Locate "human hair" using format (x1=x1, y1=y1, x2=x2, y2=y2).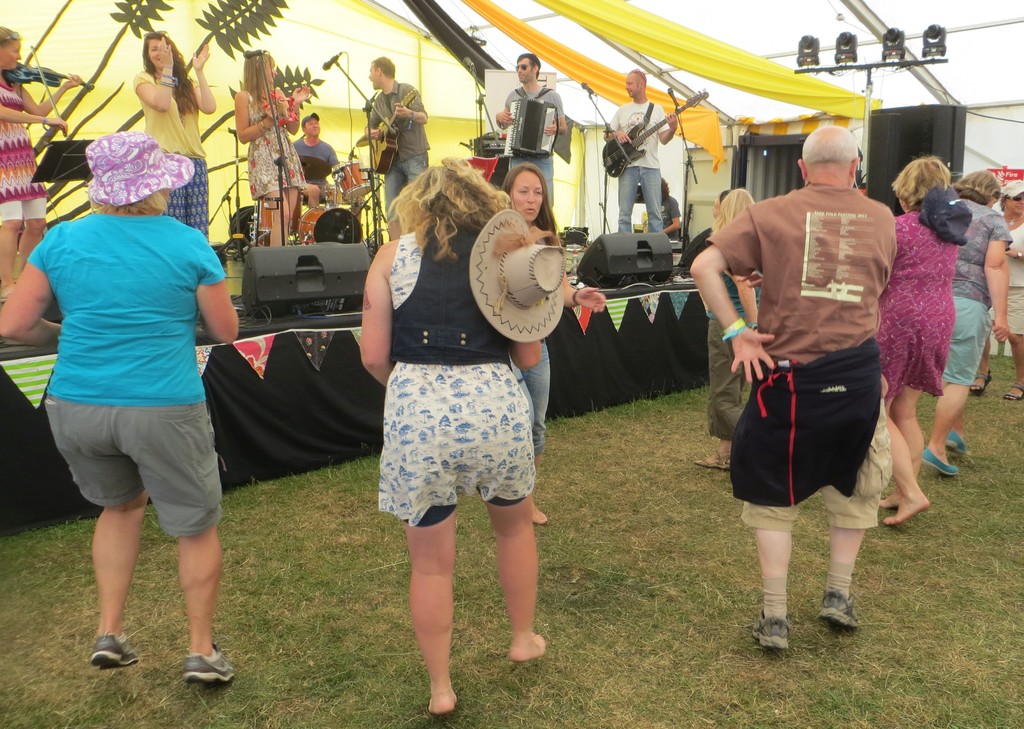
(x1=504, y1=159, x2=559, y2=246).
